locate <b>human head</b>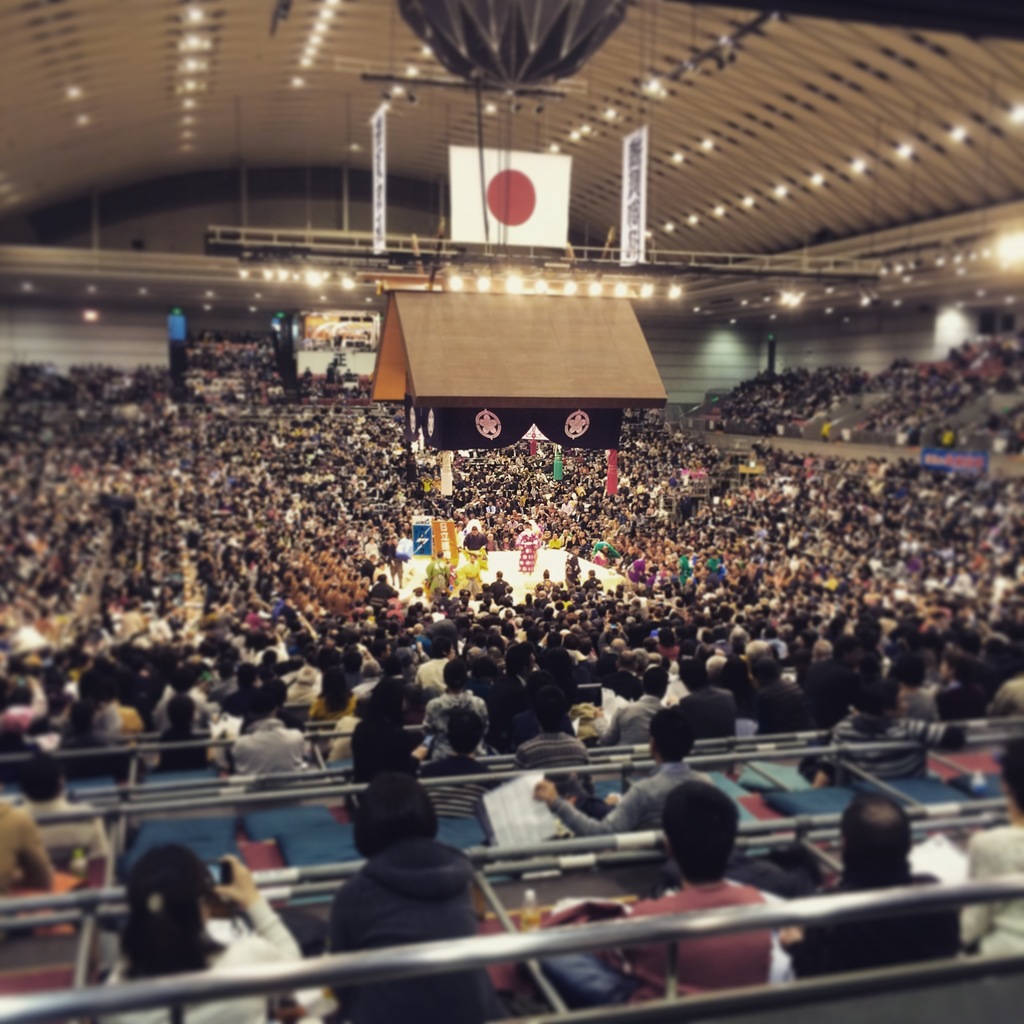
region(858, 683, 907, 712)
